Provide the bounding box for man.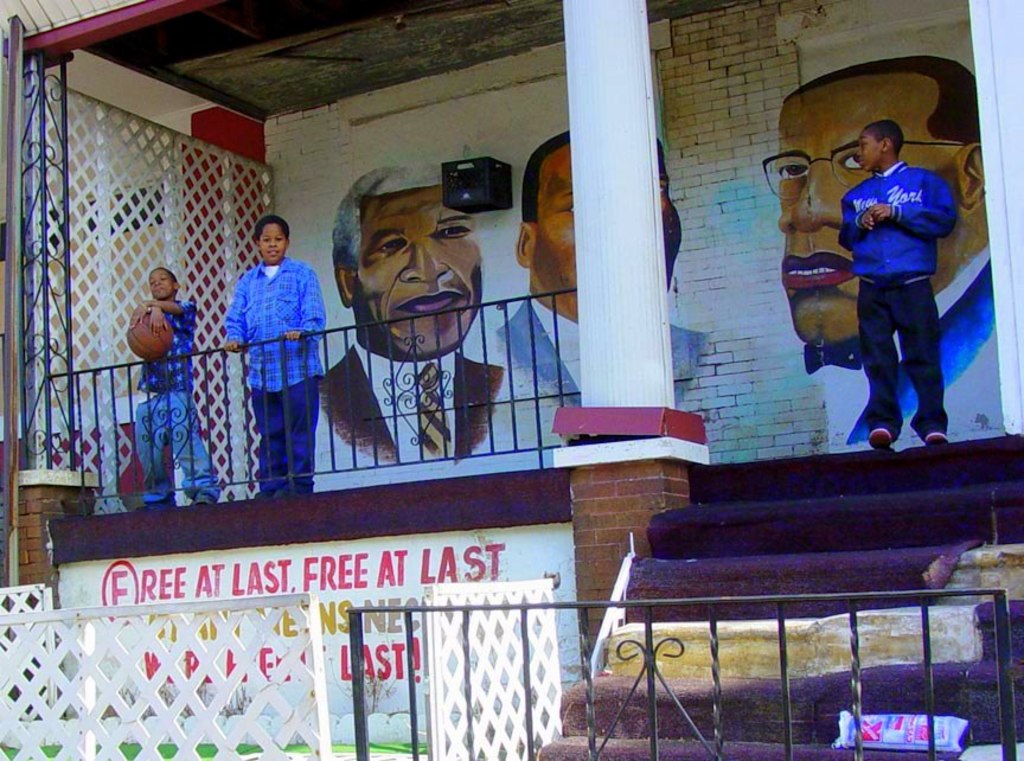
325:165:500:458.
